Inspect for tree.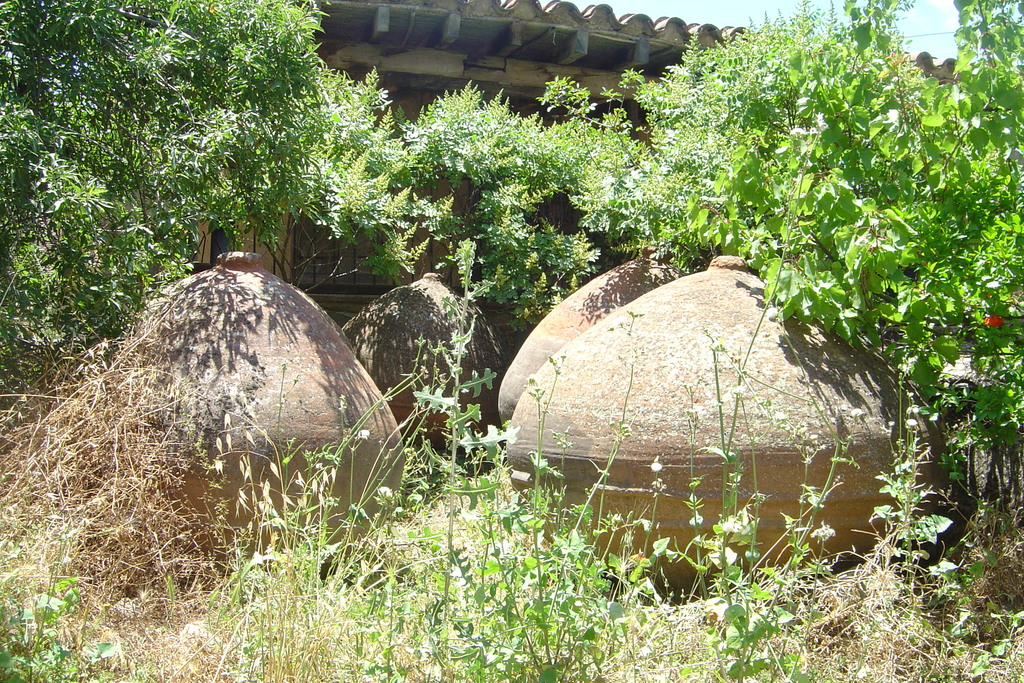
Inspection: pyautogui.locateOnScreen(0, 0, 390, 333).
